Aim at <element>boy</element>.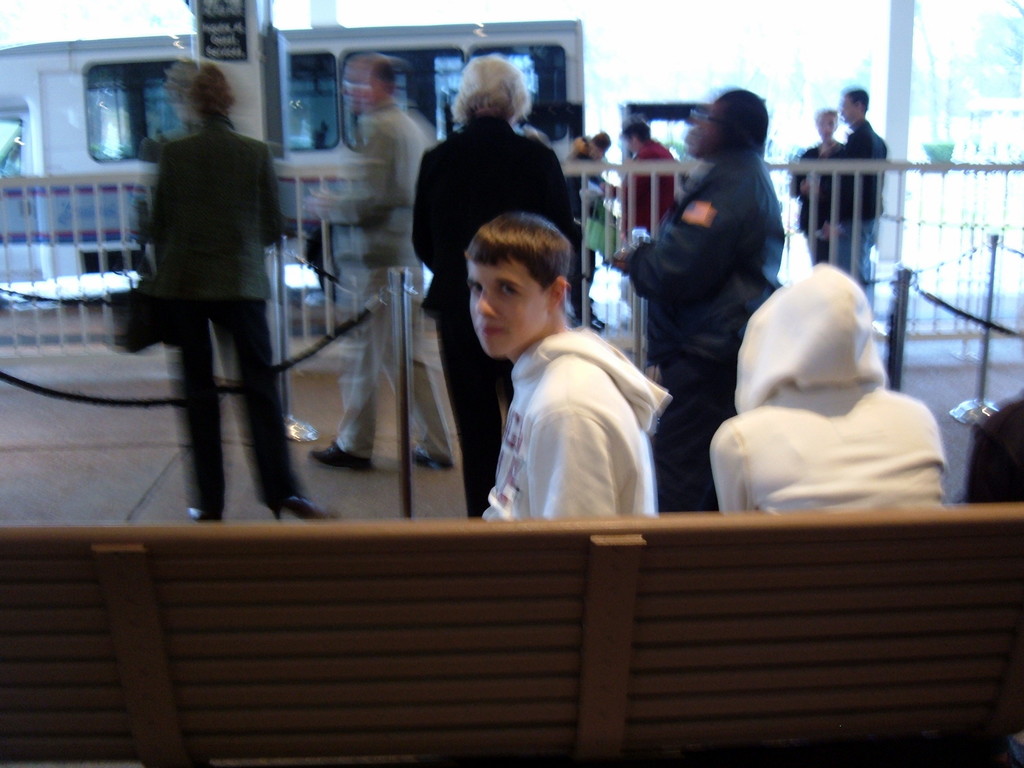
Aimed at 422 195 682 567.
